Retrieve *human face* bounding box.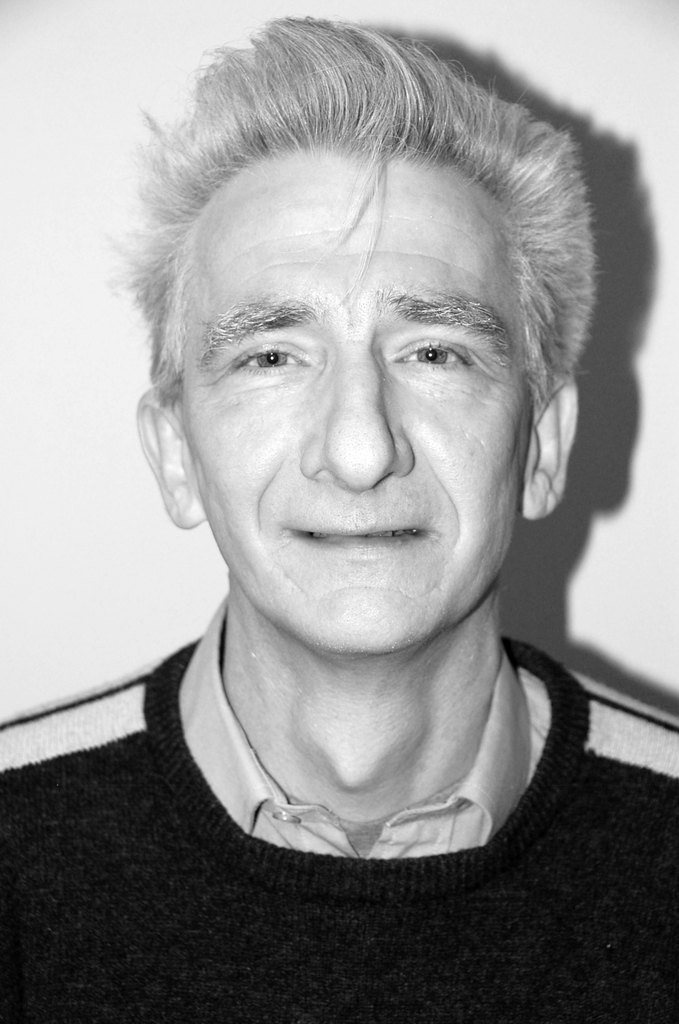
Bounding box: (179,141,534,653).
